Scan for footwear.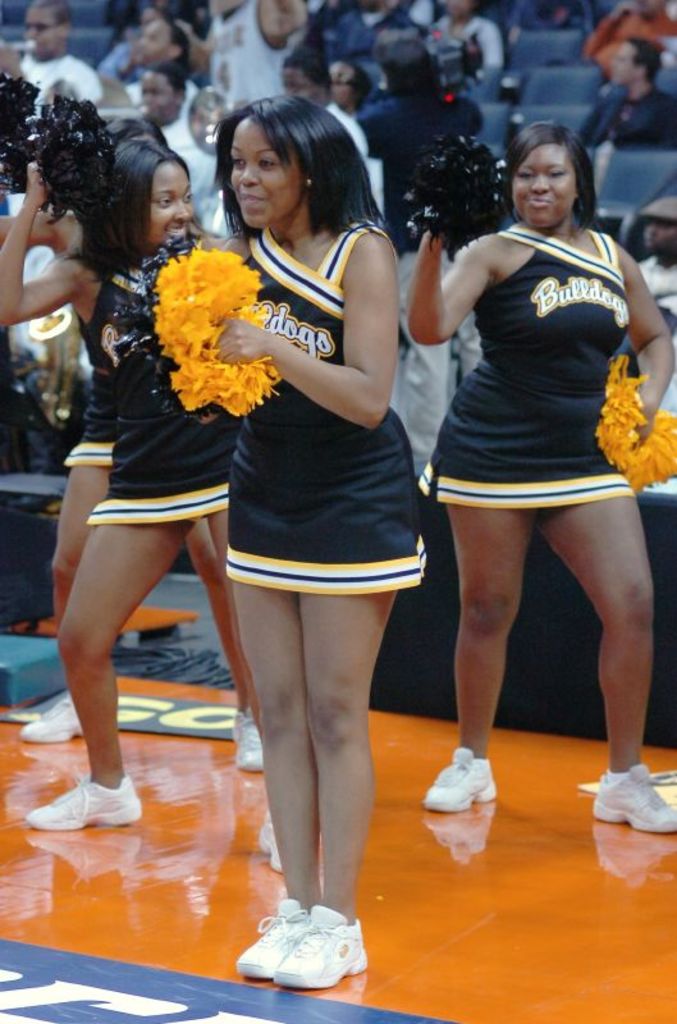
Scan result: locate(587, 746, 664, 847).
